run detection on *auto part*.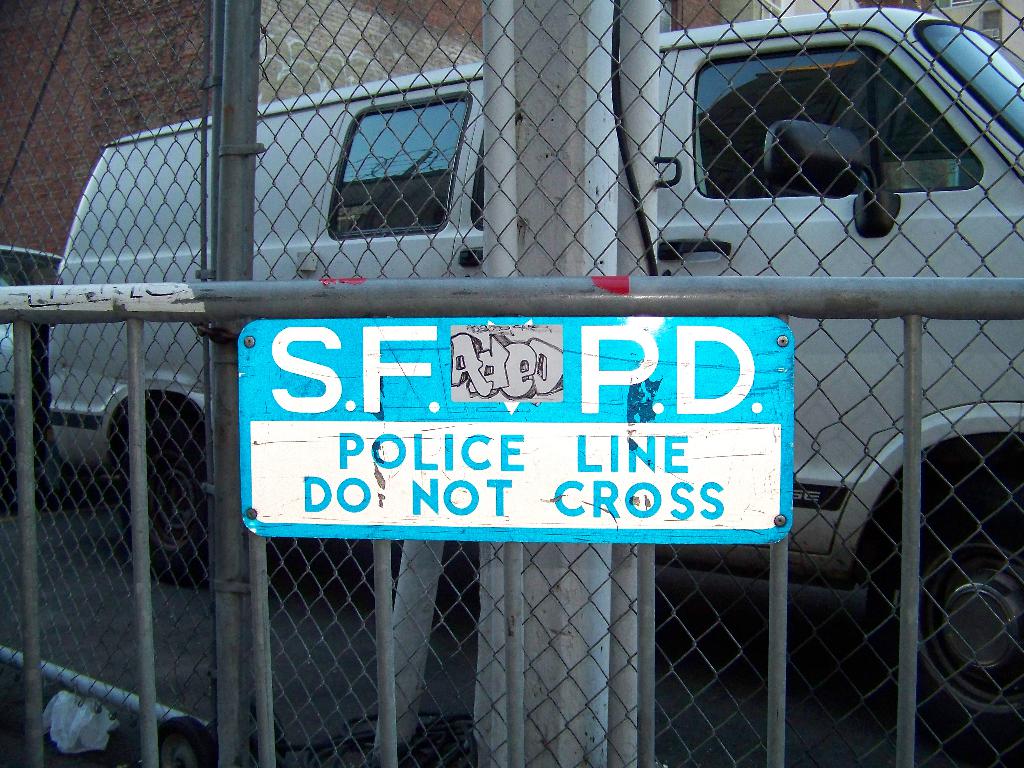
Result: (x1=679, y1=44, x2=988, y2=200).
